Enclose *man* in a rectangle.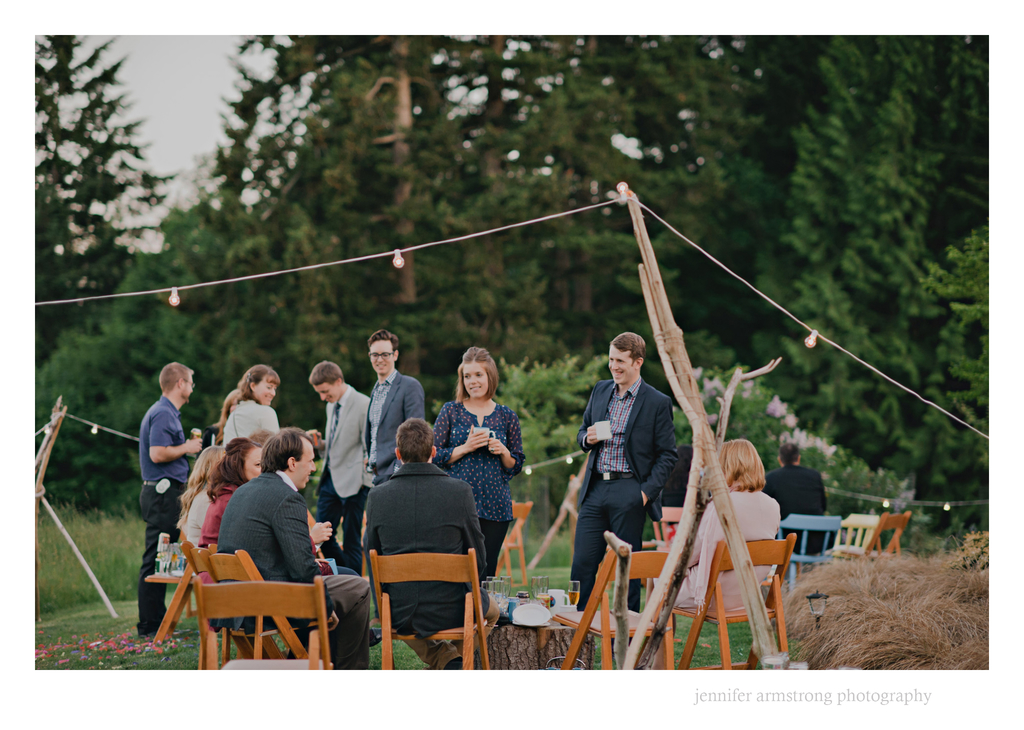
(left=356, top=328, right=425, bottom=627).
